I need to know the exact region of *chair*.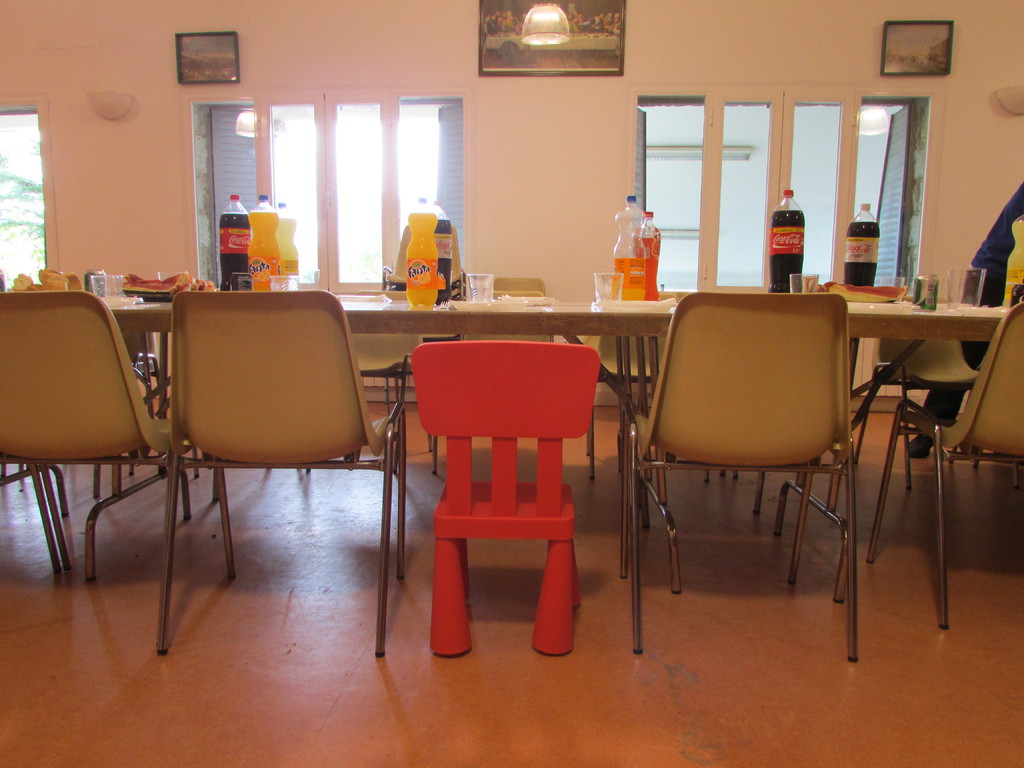
Region: 482,276,548,306.
